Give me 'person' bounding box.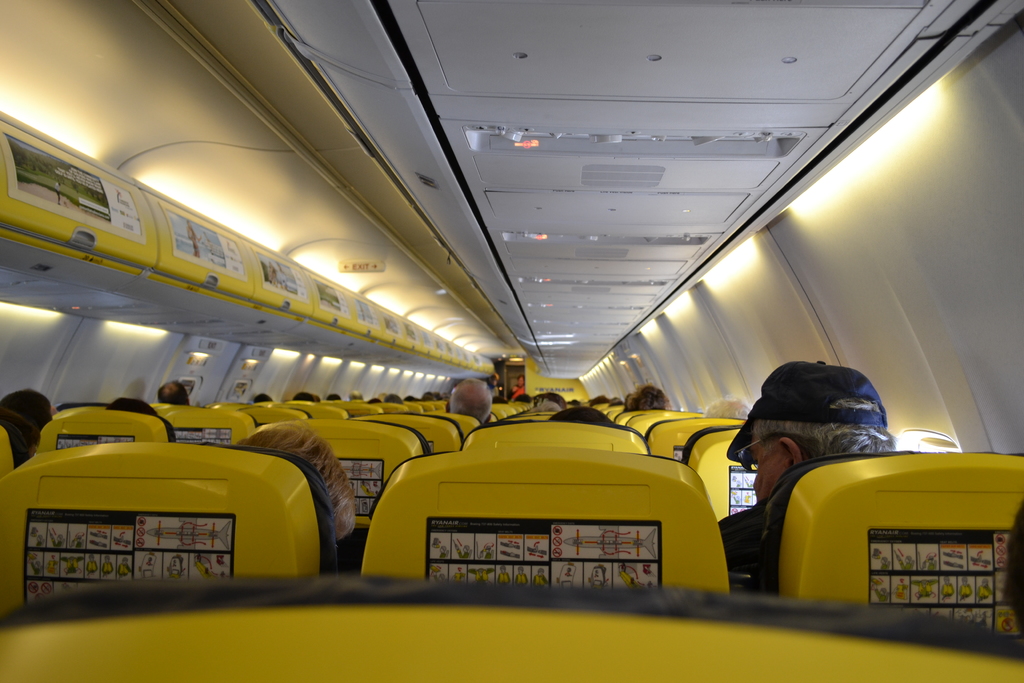
{"x1": 157, "y1": 378, "x2": 185, "y2": 408}.
